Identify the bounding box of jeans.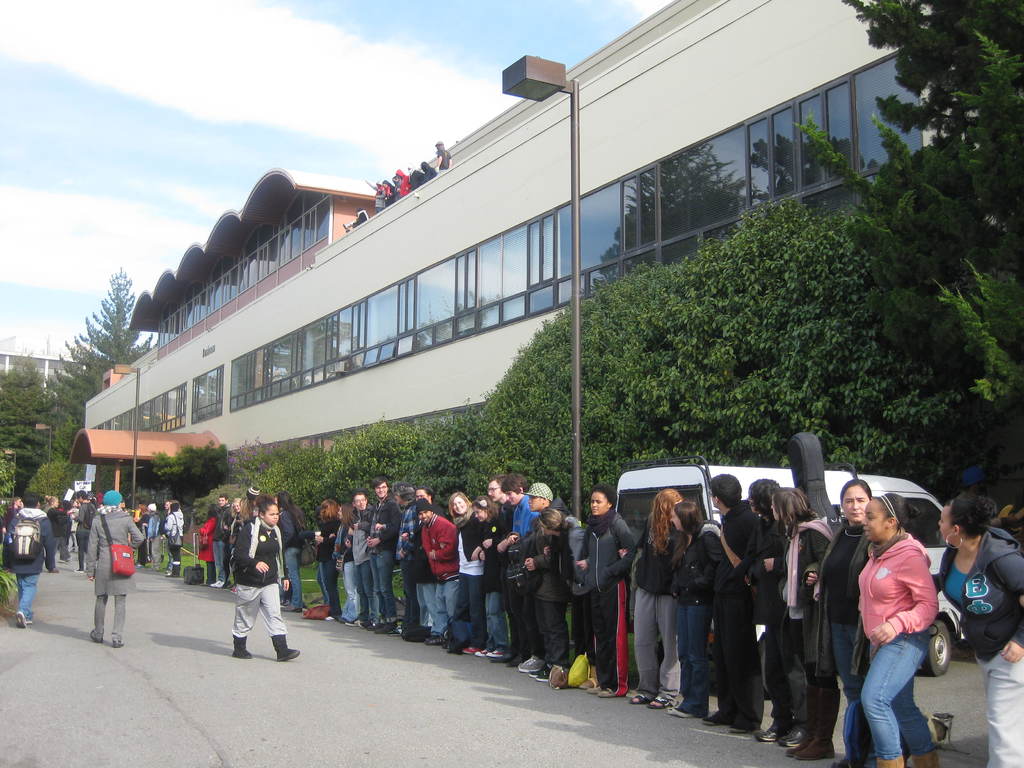
<bbox>412, 582, 431, 630</bbox>.
